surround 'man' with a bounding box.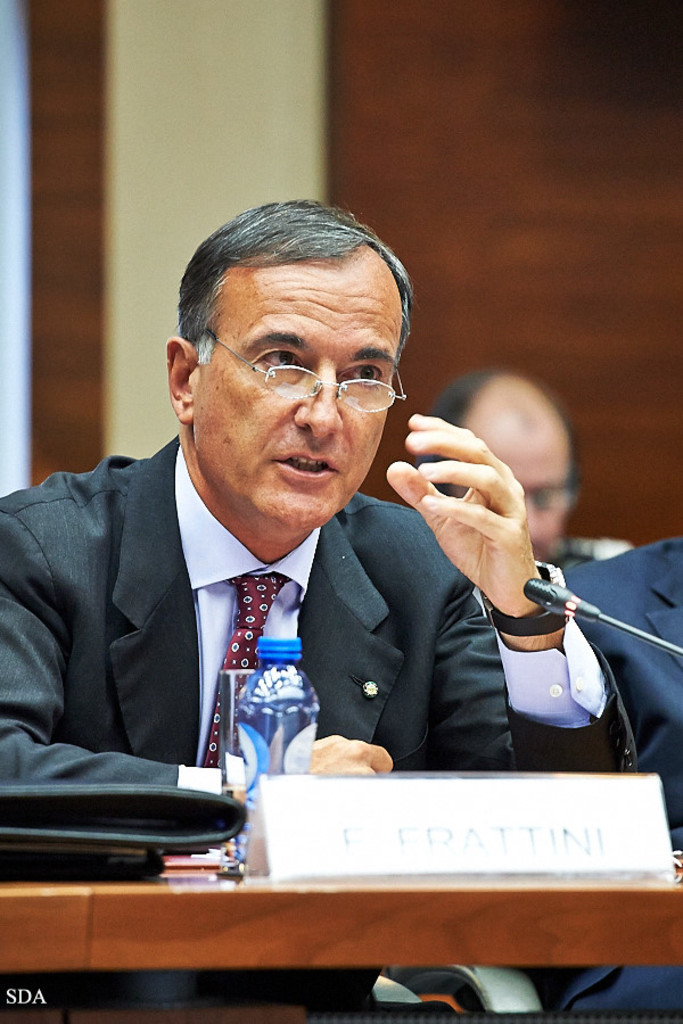
[436,373,581,551].
